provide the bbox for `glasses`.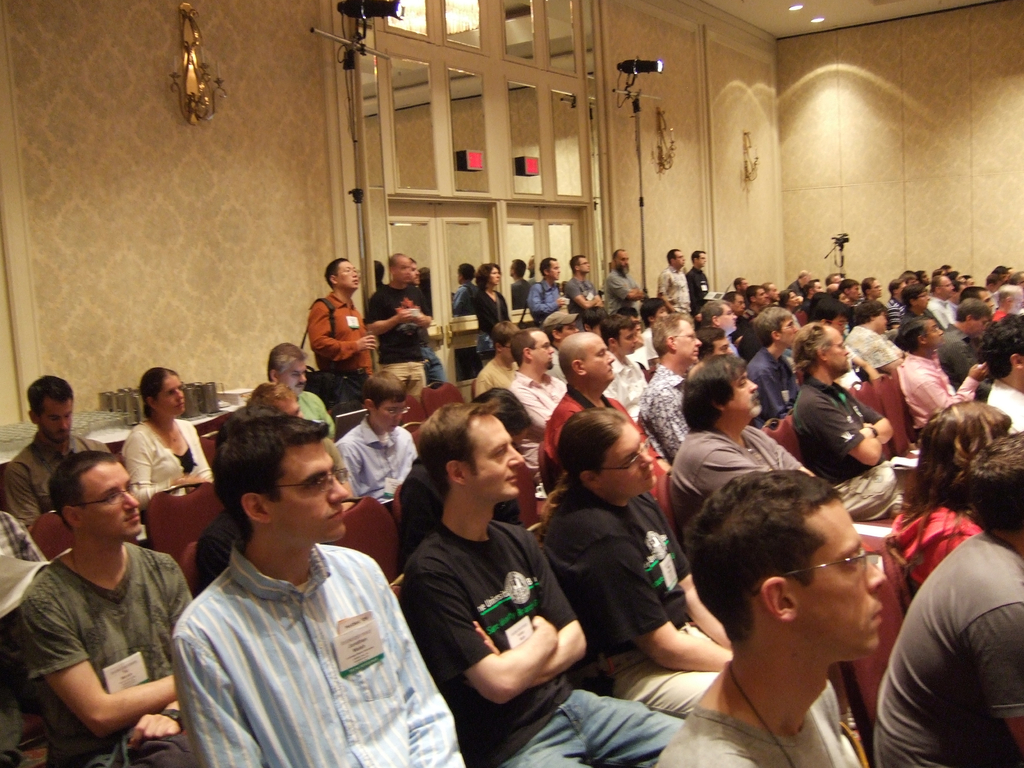
{"left": 236, "top": 460, "right": 349, "bottom": 504}.
